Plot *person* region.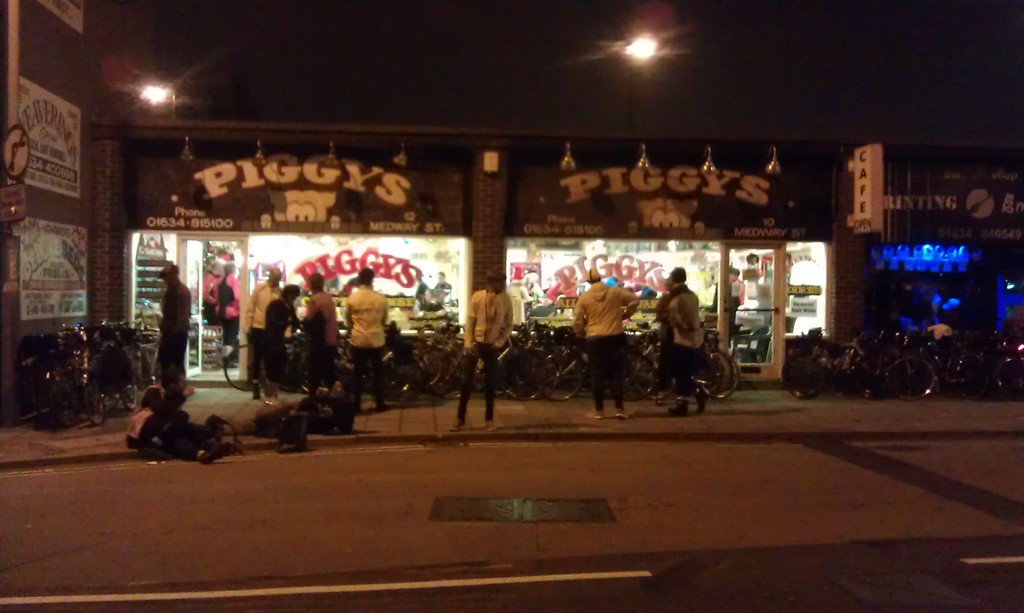
Plotted at l=202, t=260, r=224, b=324.
